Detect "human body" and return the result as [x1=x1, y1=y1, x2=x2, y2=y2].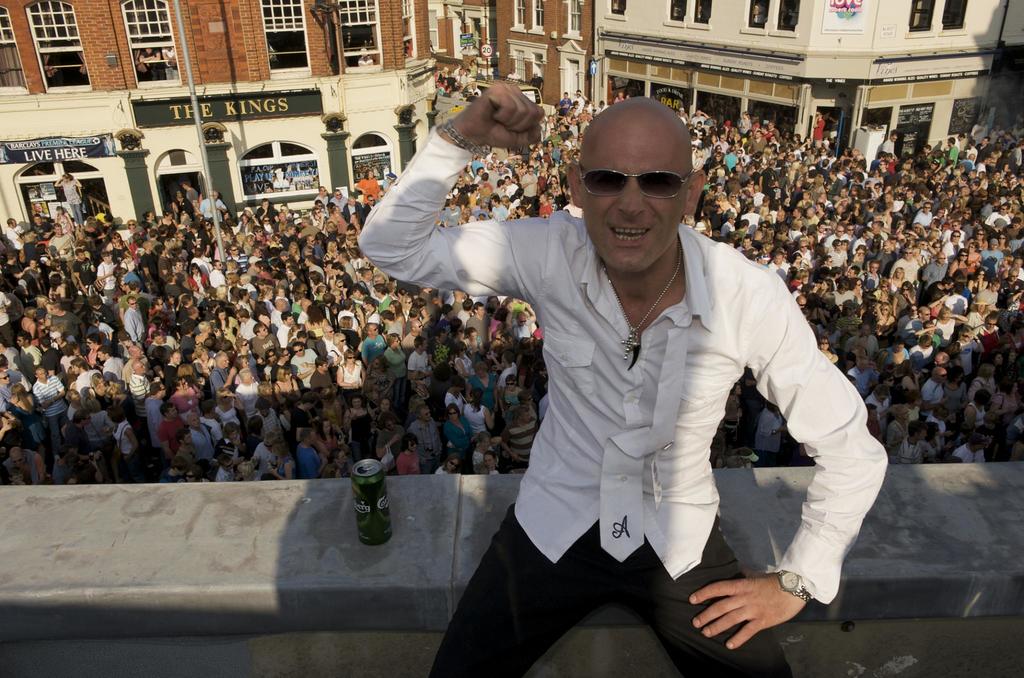
[x1=989, y1=125, x2=1003, y2=143].
